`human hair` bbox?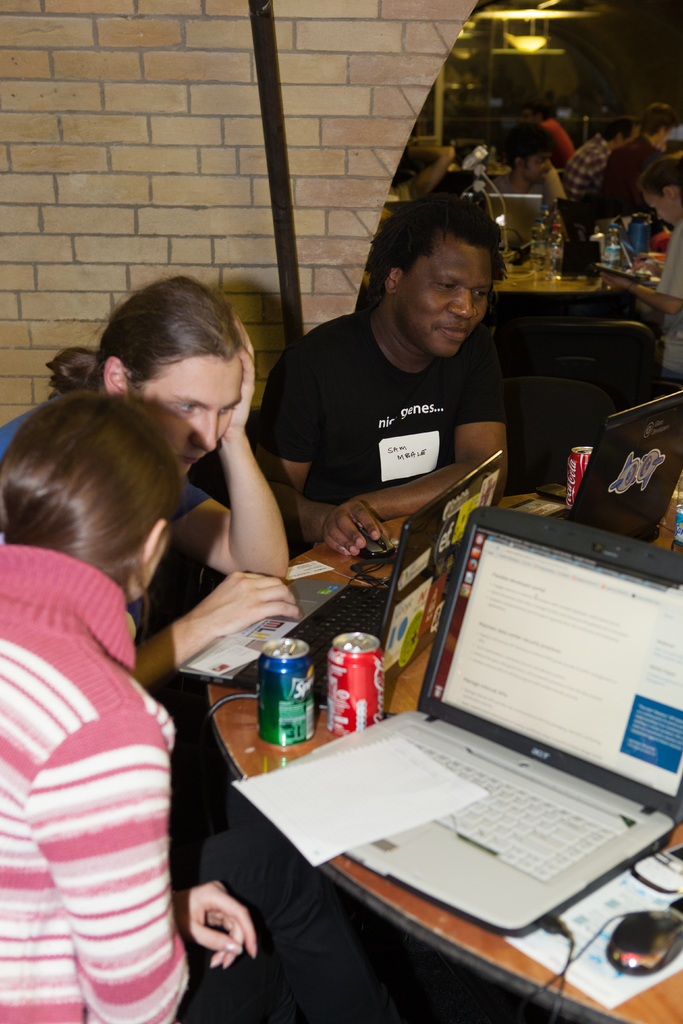
{"left": 640, "top": 106, "right": 673, "bottom": 127}
